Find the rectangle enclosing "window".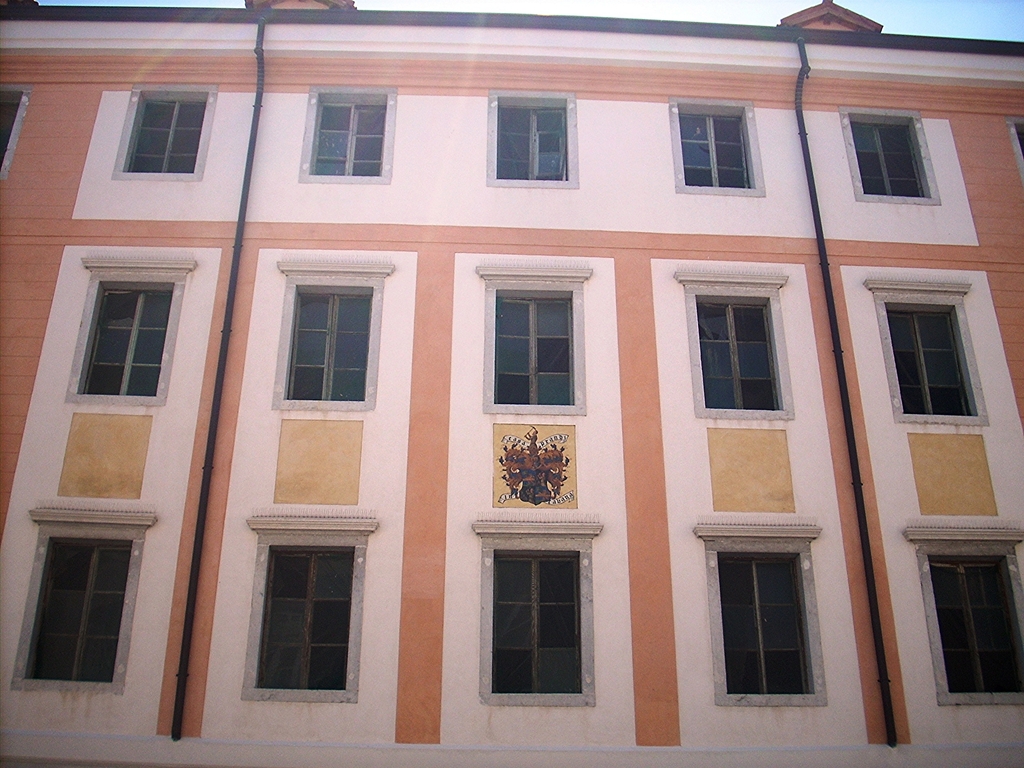
bbox=(465, 512, 608, 714).
